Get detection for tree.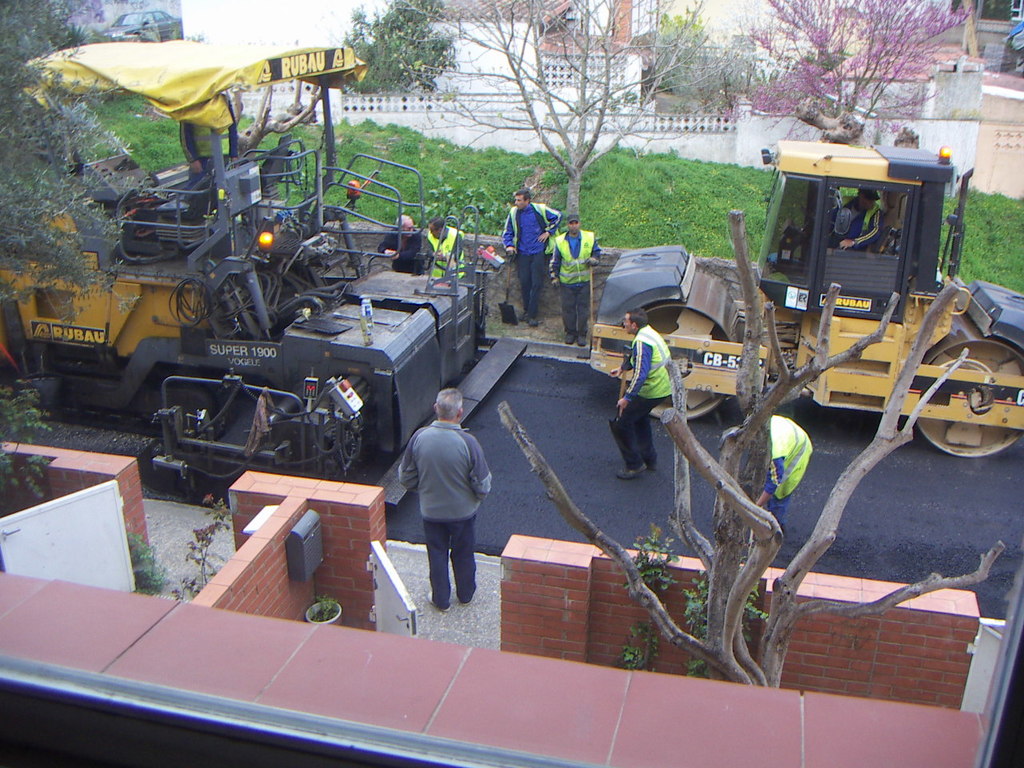
Detection: <region>0, 0, 131, 363</region>.
